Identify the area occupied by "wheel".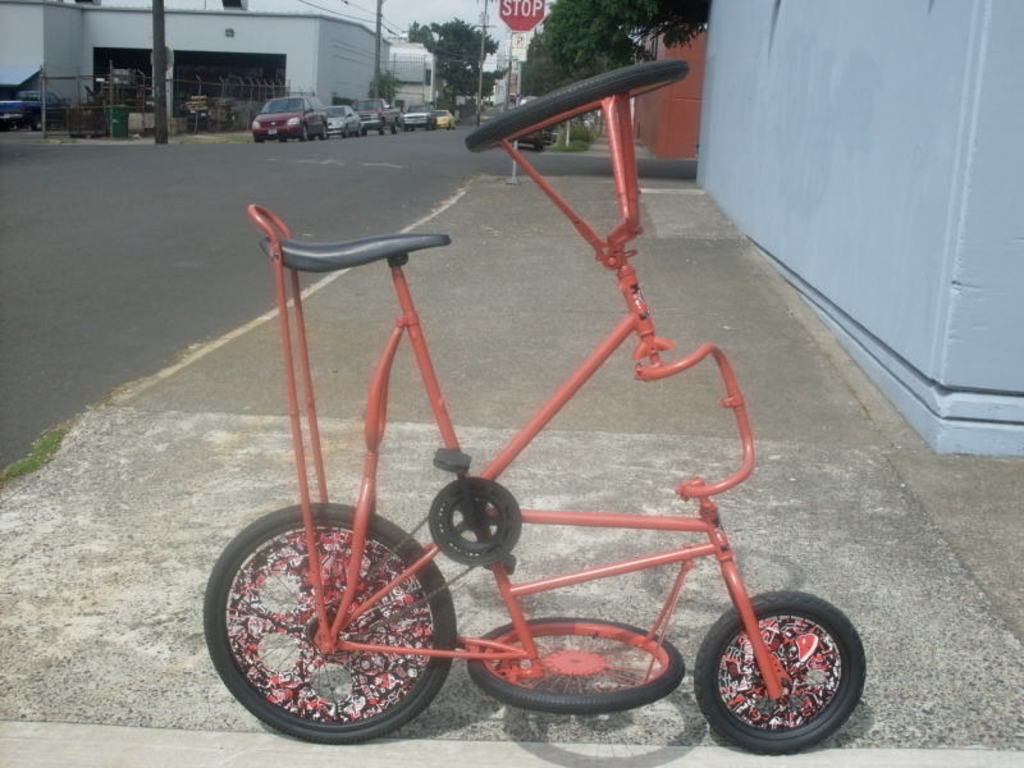
Area: <box>255,138,262,147</box>.
